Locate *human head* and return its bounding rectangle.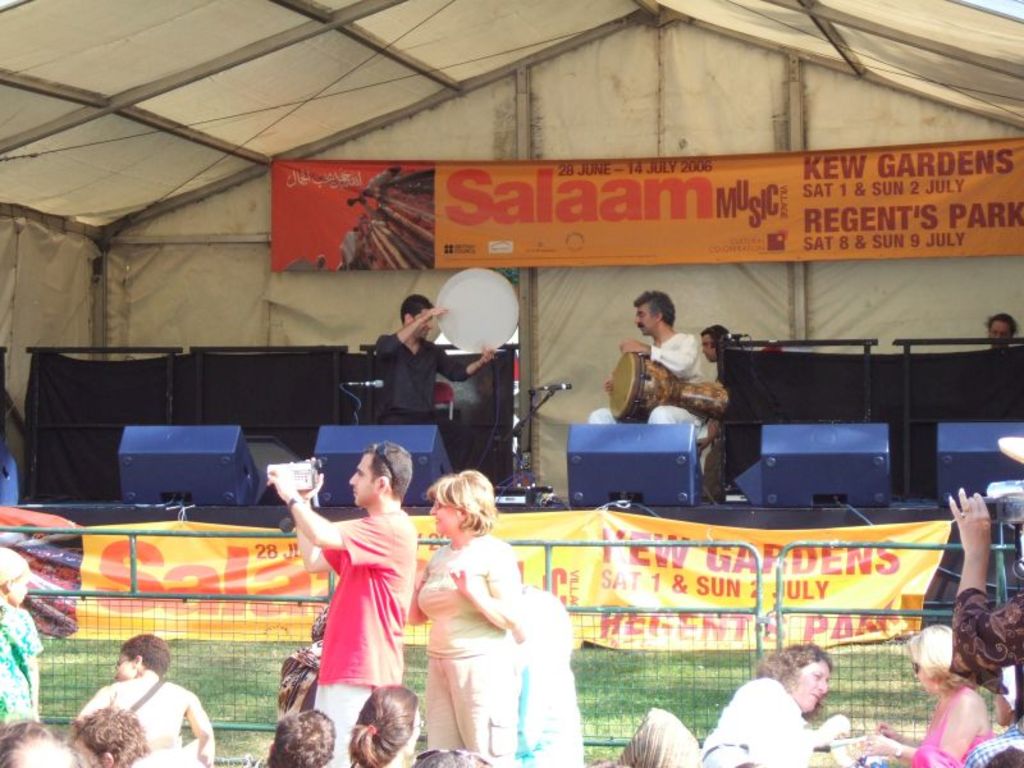
[x1=634, y1=287, x2=677, y2=339].
